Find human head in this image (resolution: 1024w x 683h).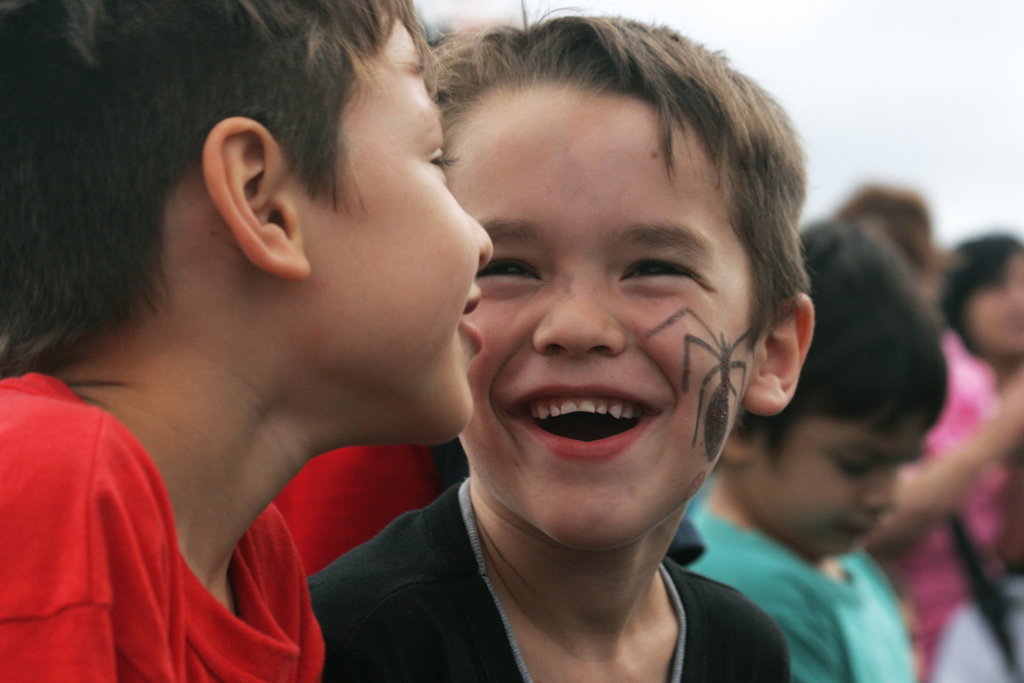
(950, 229, 1023, 369).
